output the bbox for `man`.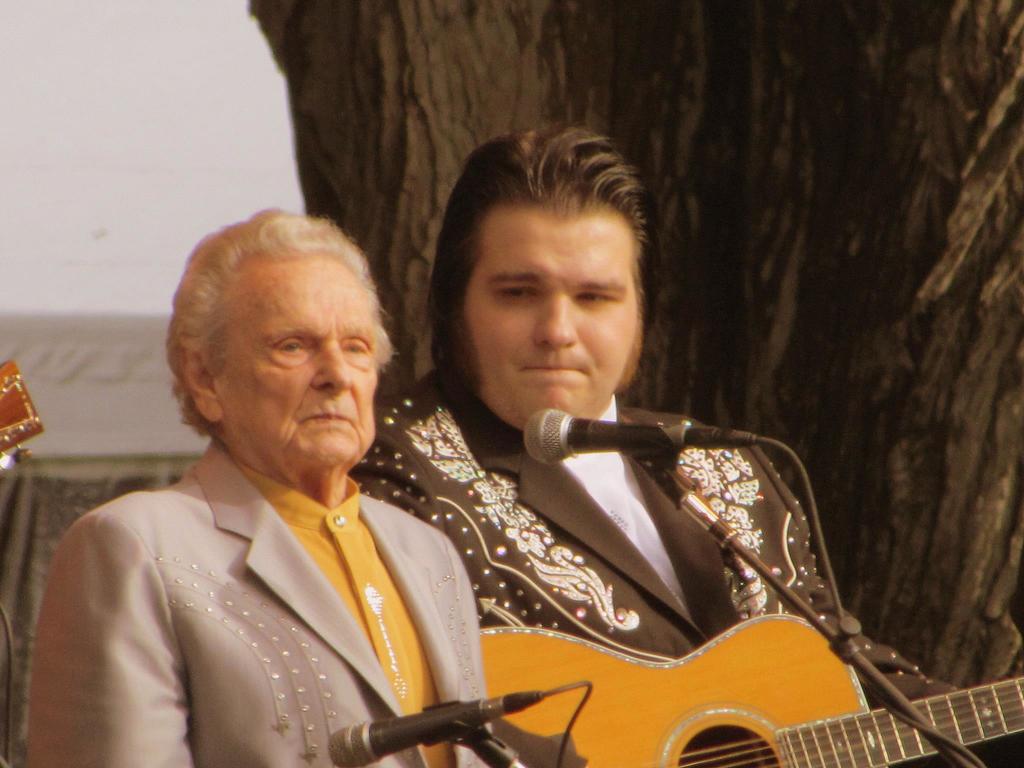
BBox(56, 214, 506, 753).
